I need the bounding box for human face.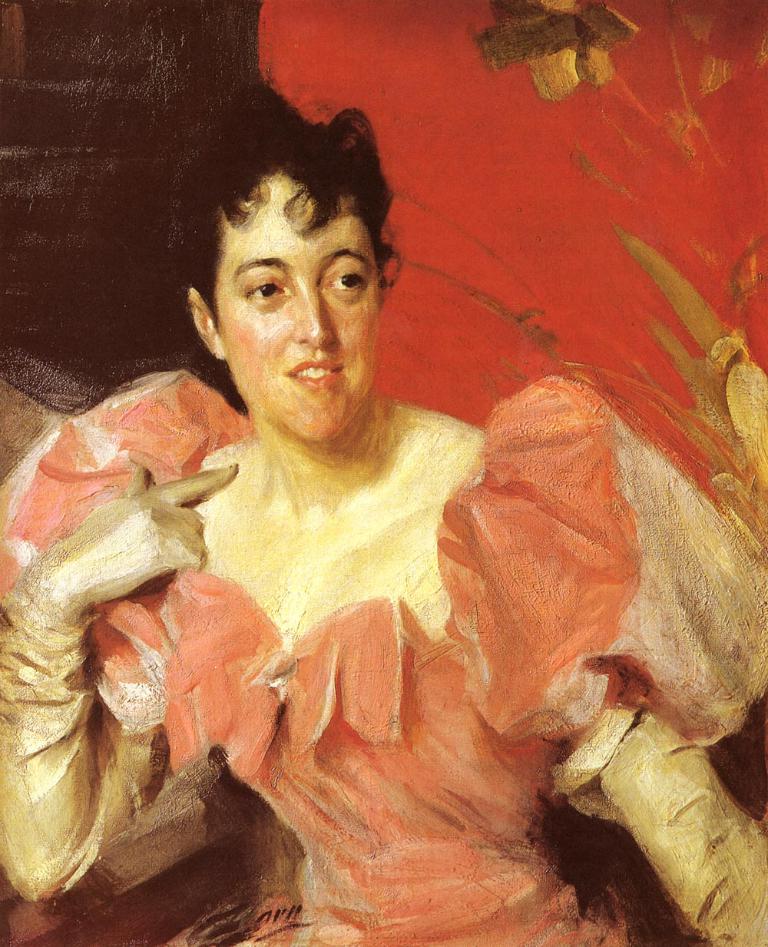
Here it is: [210,168,386,442].
